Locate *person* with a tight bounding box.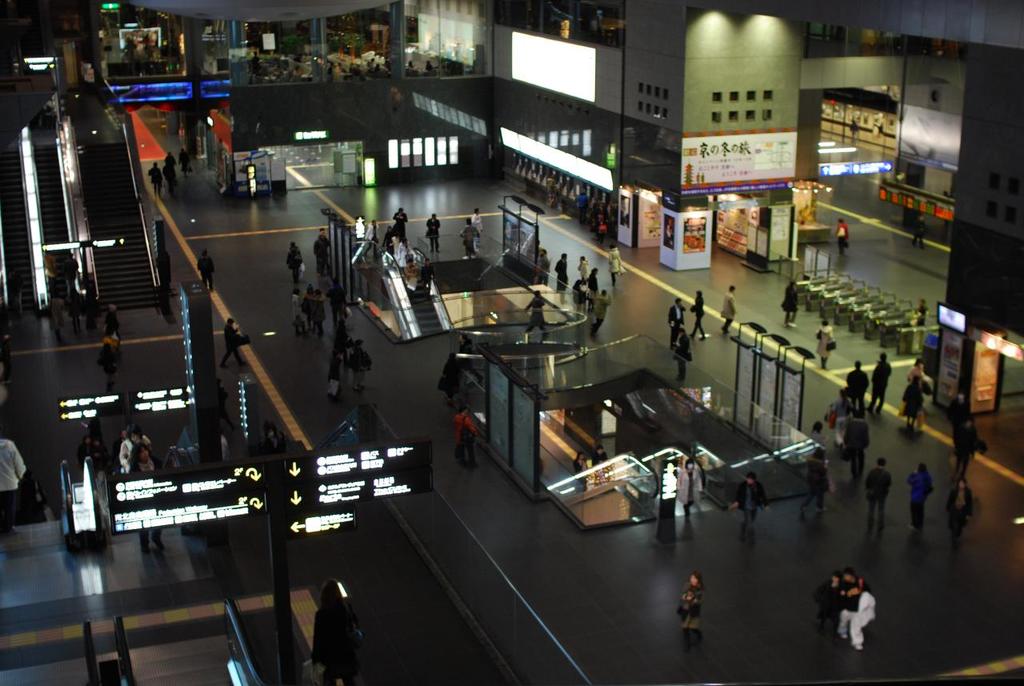
x1=454 y1=408 x2=478 y2=469.
